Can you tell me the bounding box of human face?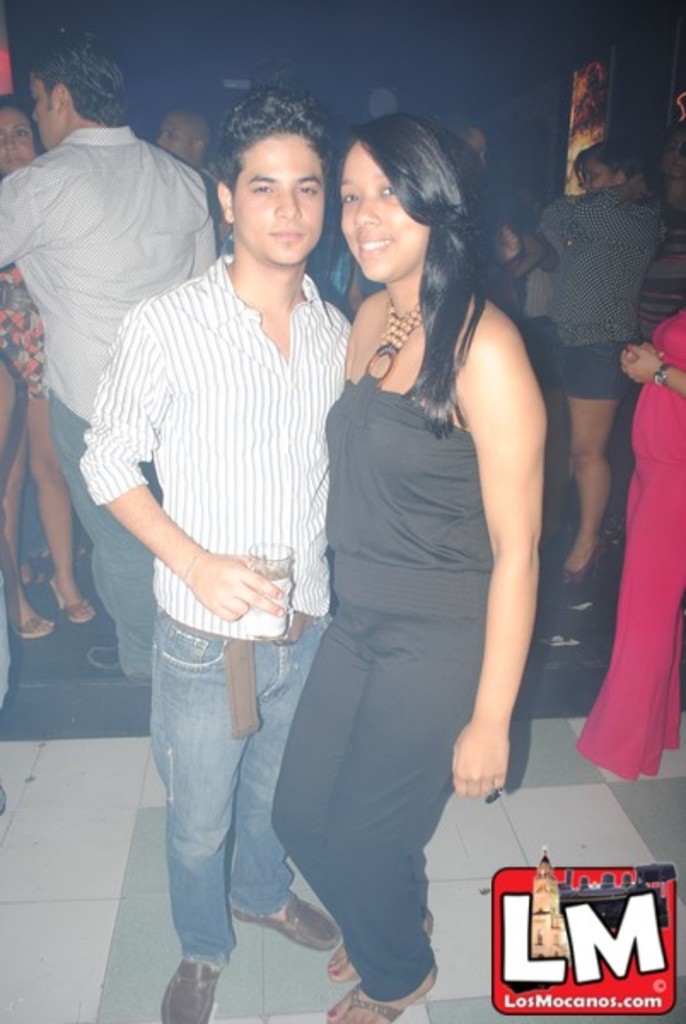
<box>341,147,433,283</box>.
